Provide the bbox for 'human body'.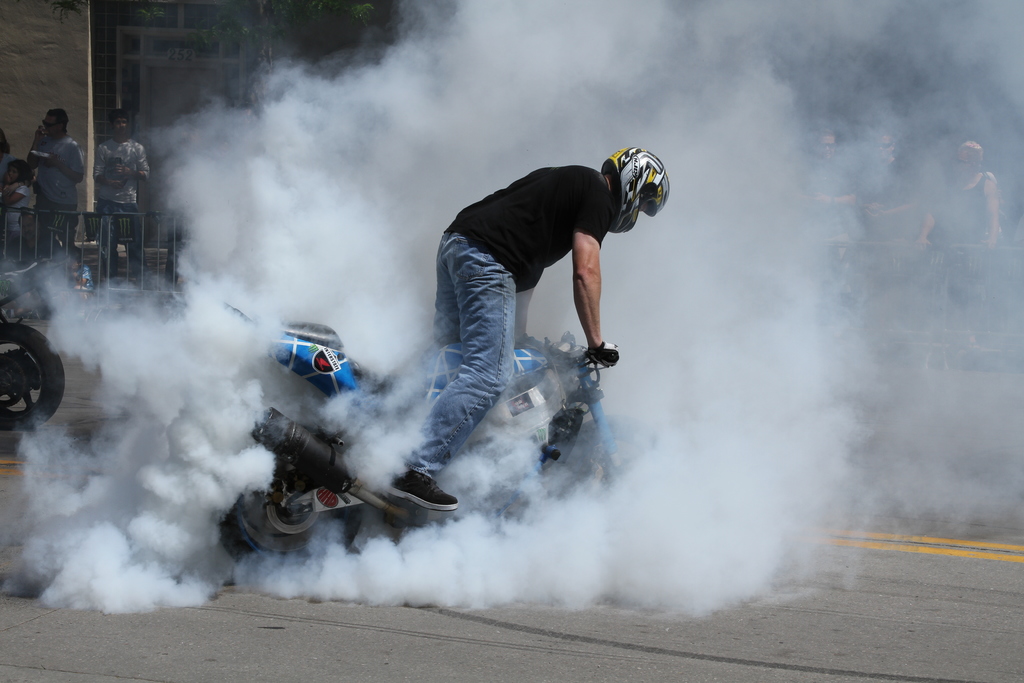
detection(910, 130, 999, 265).
